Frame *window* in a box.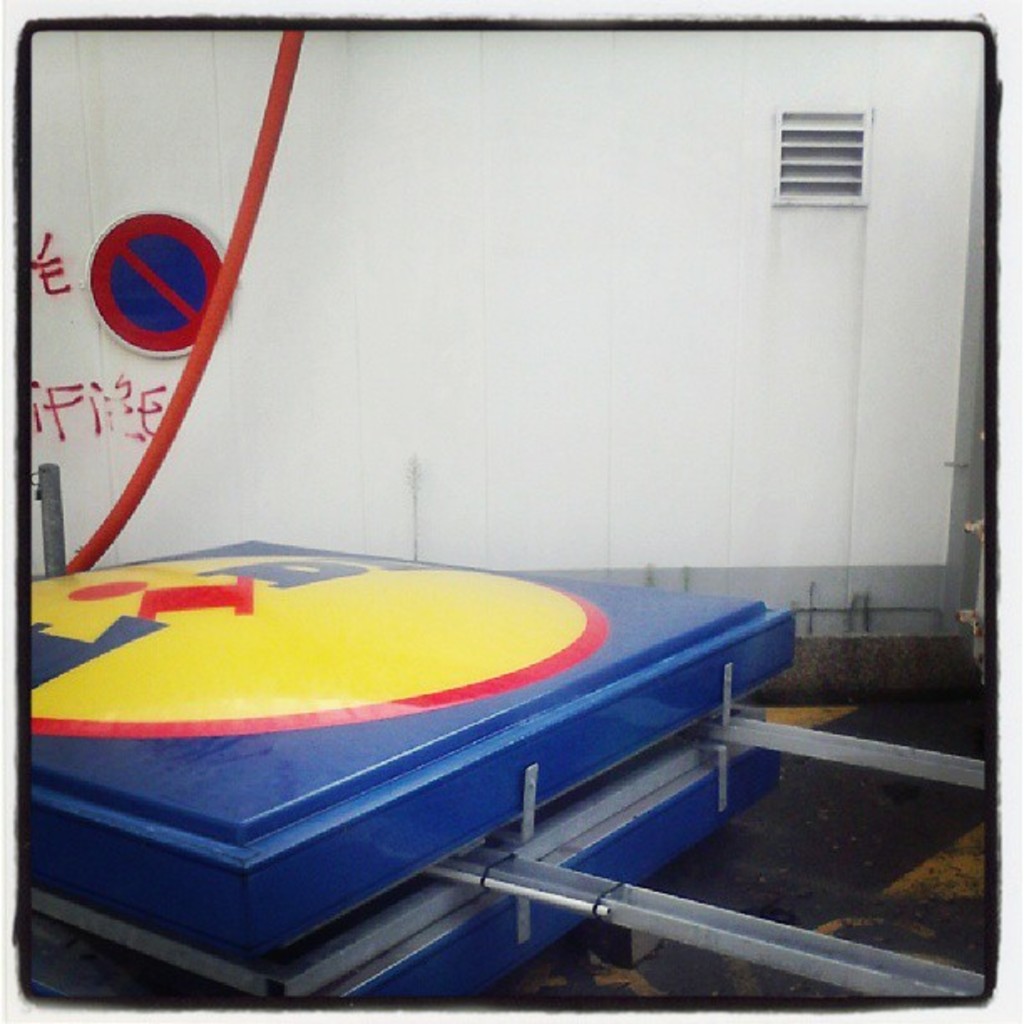
<bbox>785, 55, 947, 254</bbox>.
